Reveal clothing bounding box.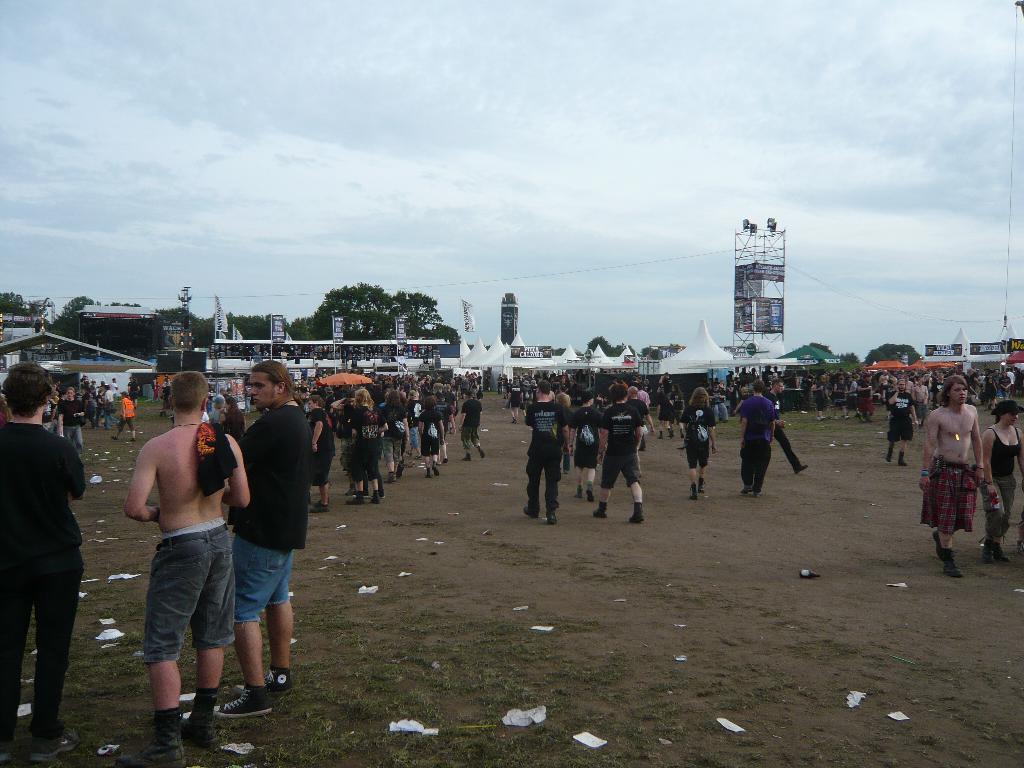
Revealed: (380,403,406,458).
